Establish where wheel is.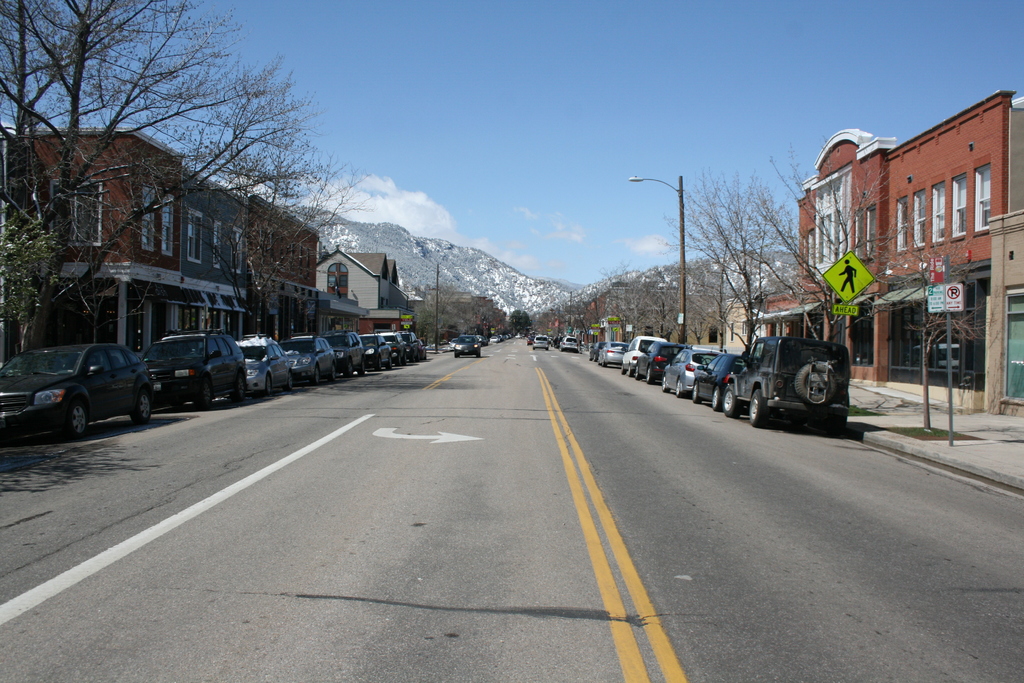
Established at pyautogui.locateOnScreen(674, 379, 681, 397).
